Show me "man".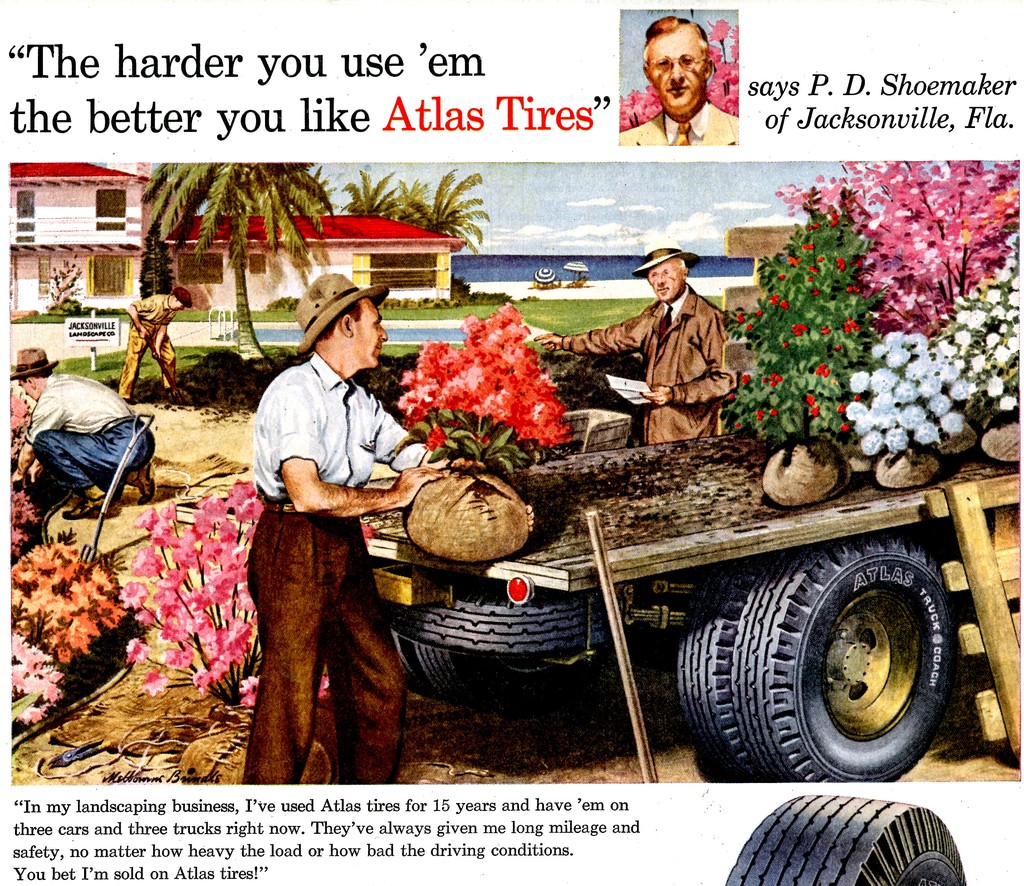
"man" is here: 10:348:156:519.
